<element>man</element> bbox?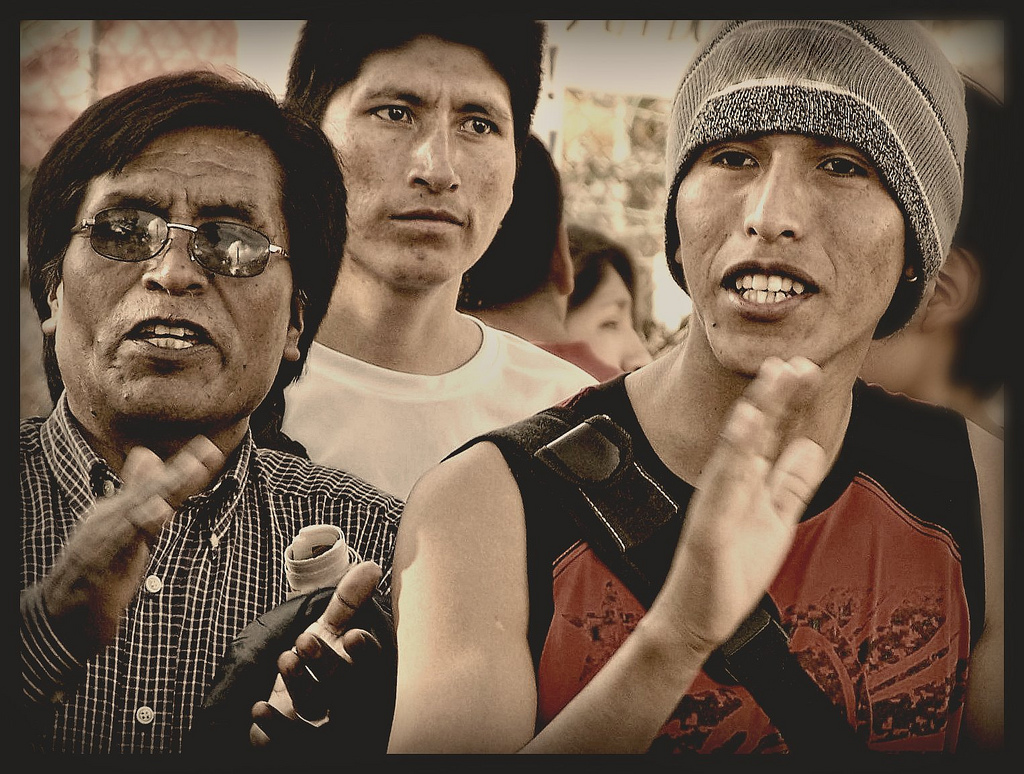
bbox=(357, 21, 1005, 773)
